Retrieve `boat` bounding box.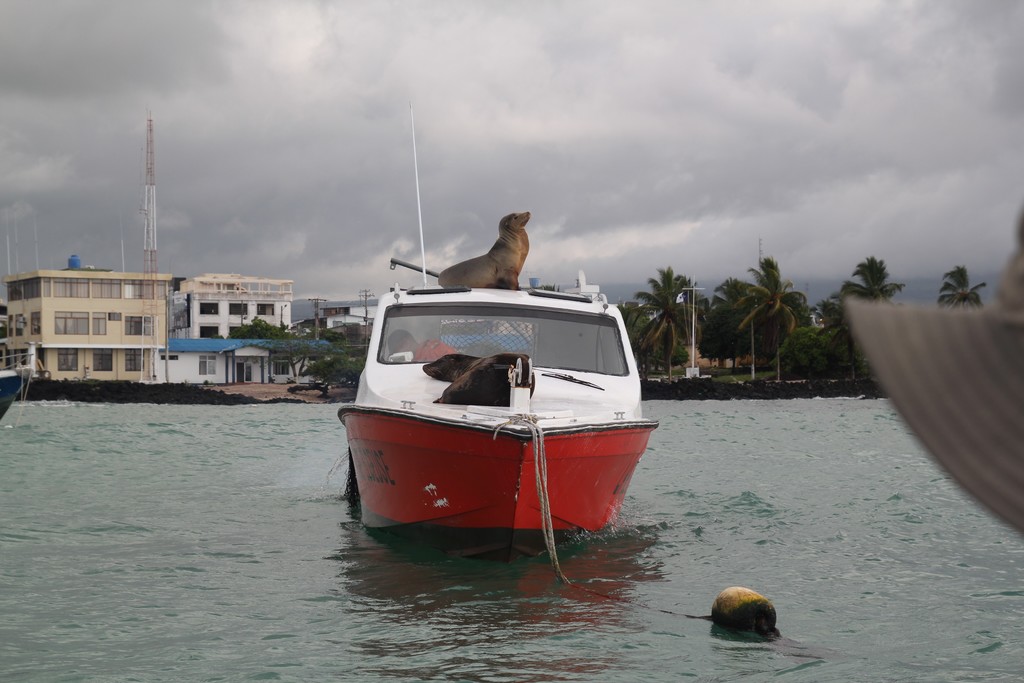
Bounding box: 338, 93, 656, 563.
